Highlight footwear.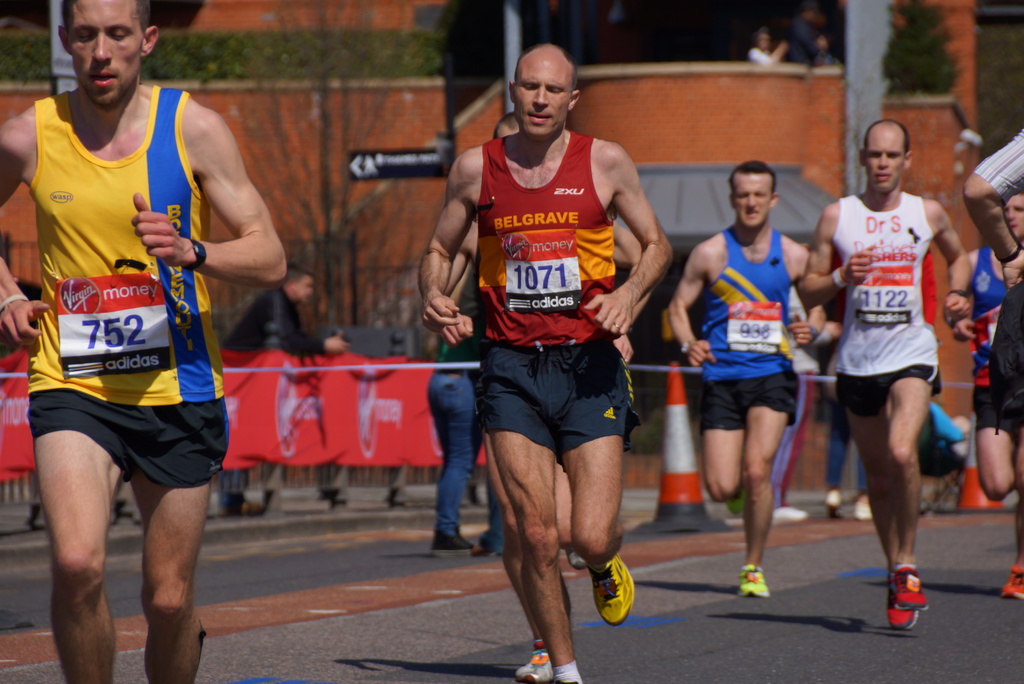
Highlighted region: [x1=738, y1=566, x2=773, y2=603].
